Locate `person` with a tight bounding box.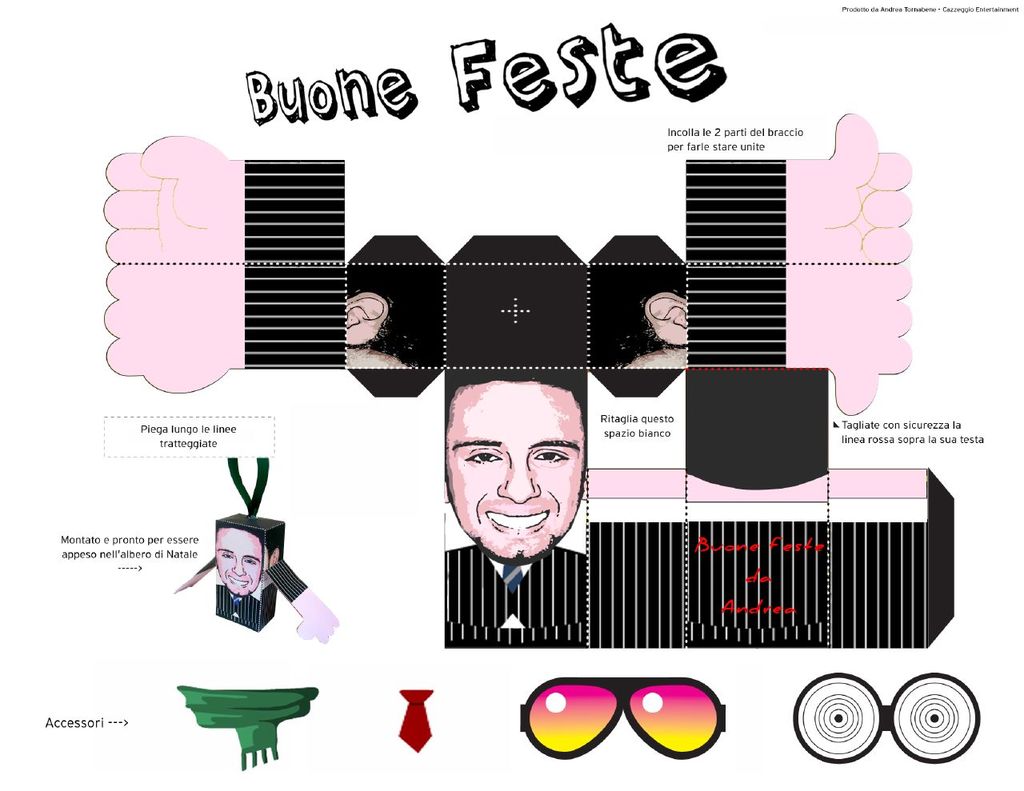
x1=418, y1=371, x2=625, y2=641.
